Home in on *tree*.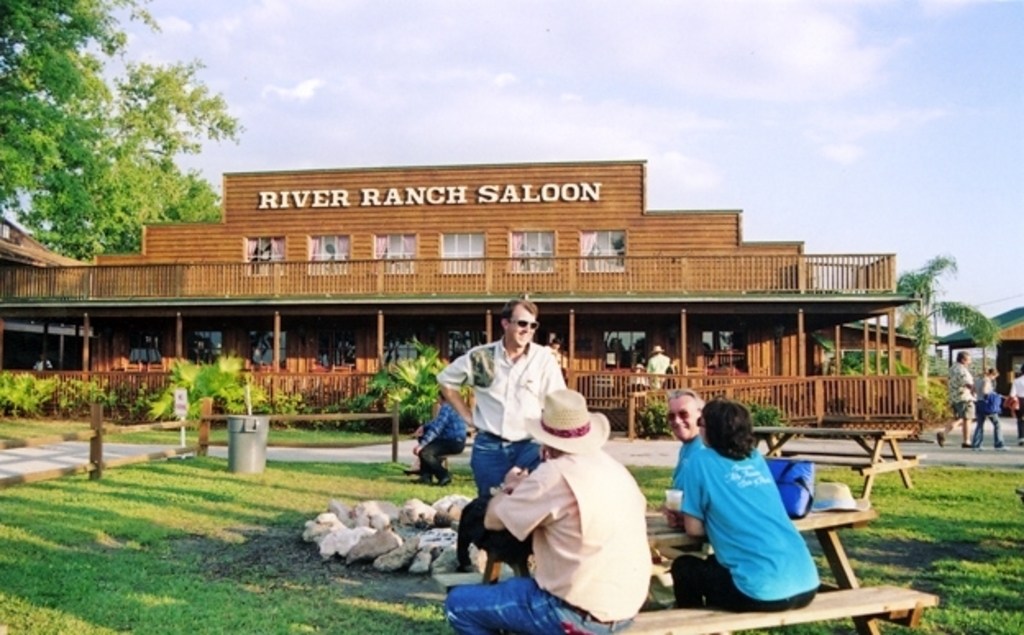
Homed in at 0/0/171/258.
